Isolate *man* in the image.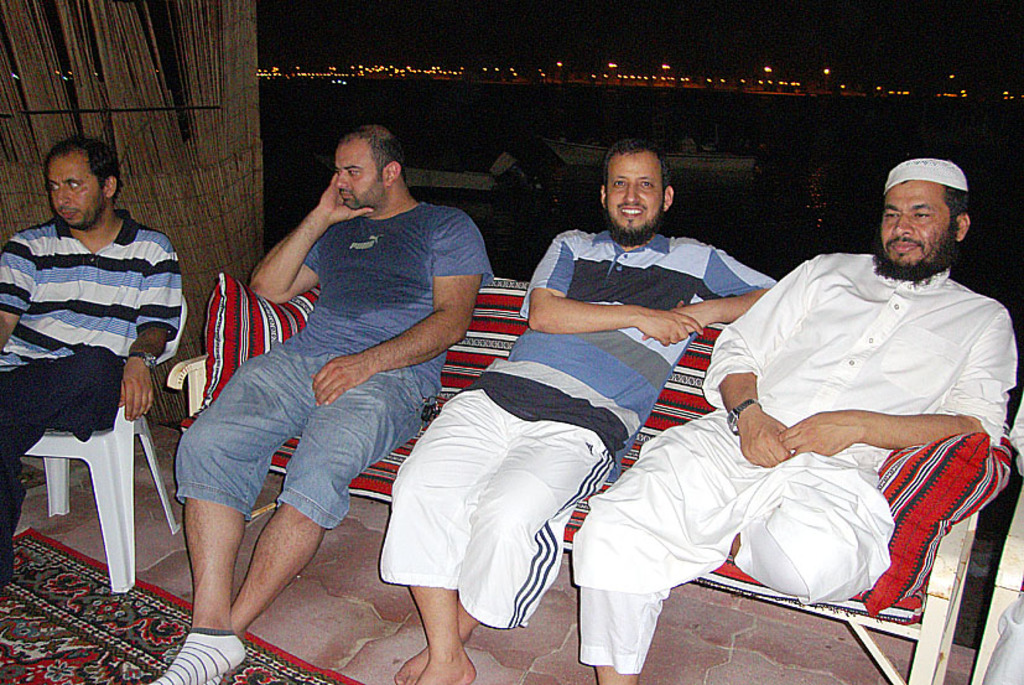
Isolated region: select_region(0, 136, 181, 603).
